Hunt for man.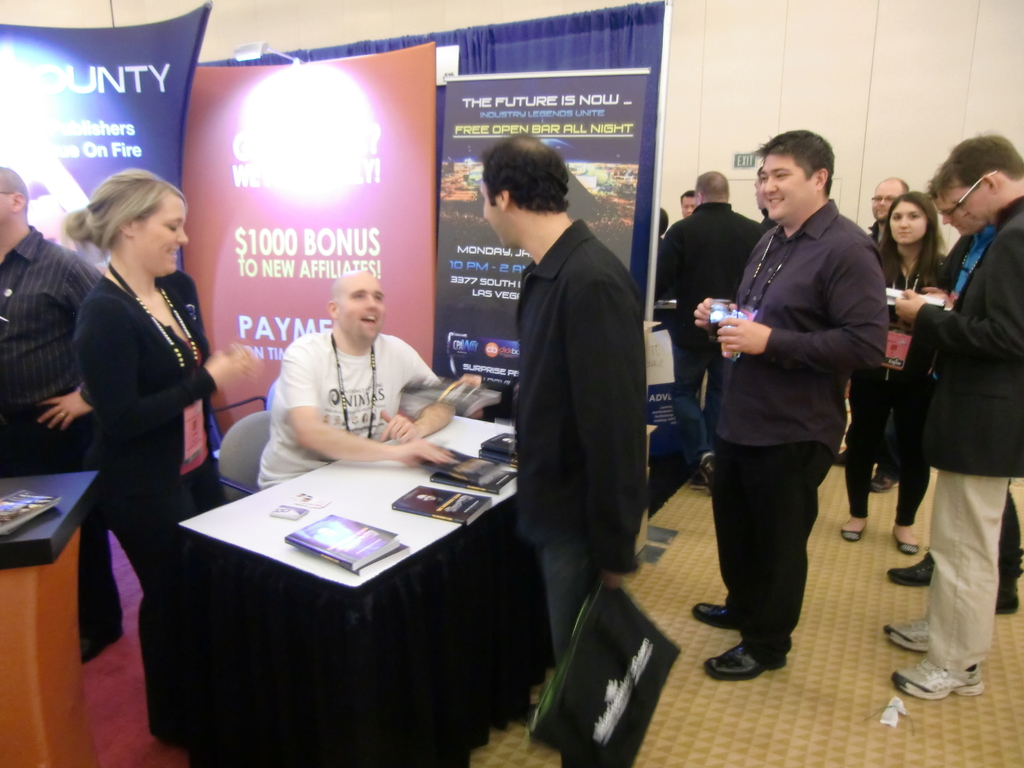
Hunted down at 255 268 469 491.
